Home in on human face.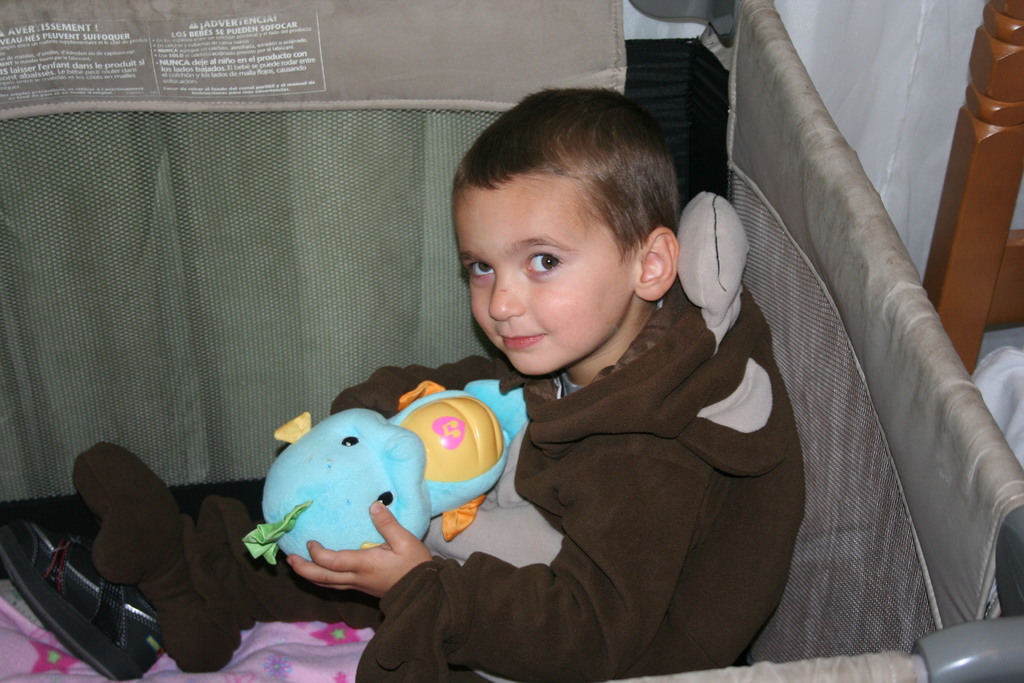
Homed in at [x1=452, y1=175, x2=634, y2=376].
